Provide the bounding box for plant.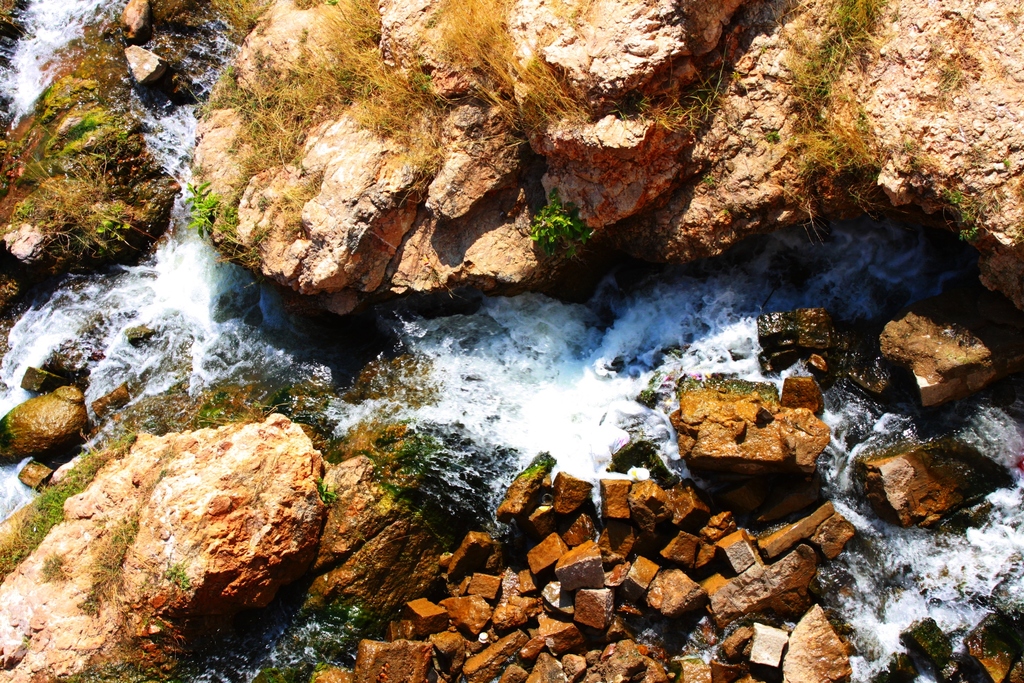
196 192 245 258.
